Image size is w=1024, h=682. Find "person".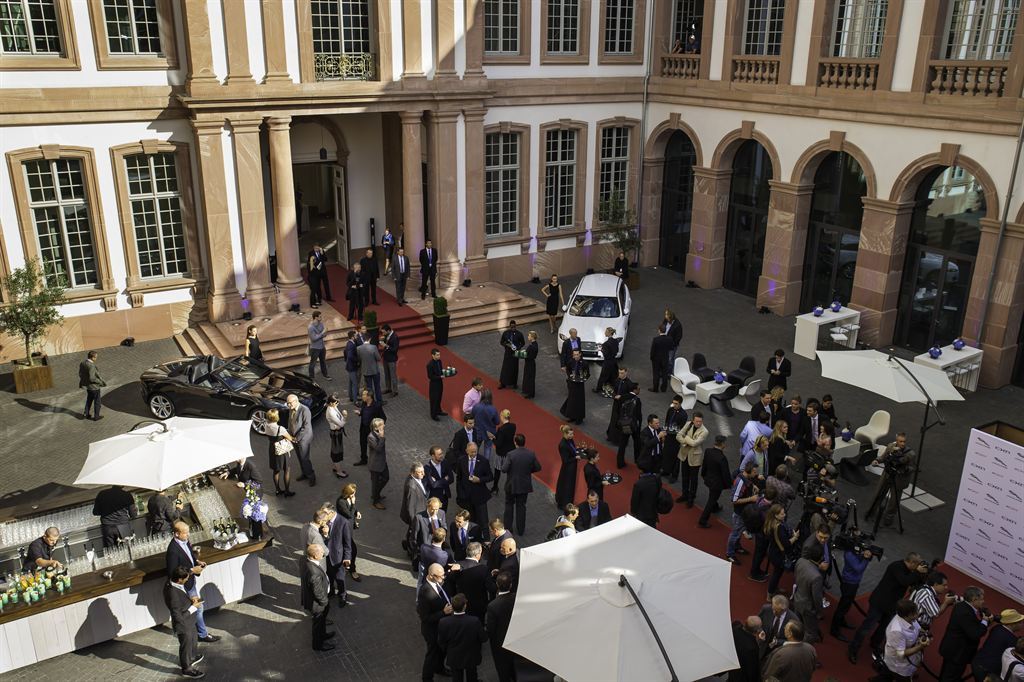
pyautogui.locateOnScreen(559, 325, 585, 378).
